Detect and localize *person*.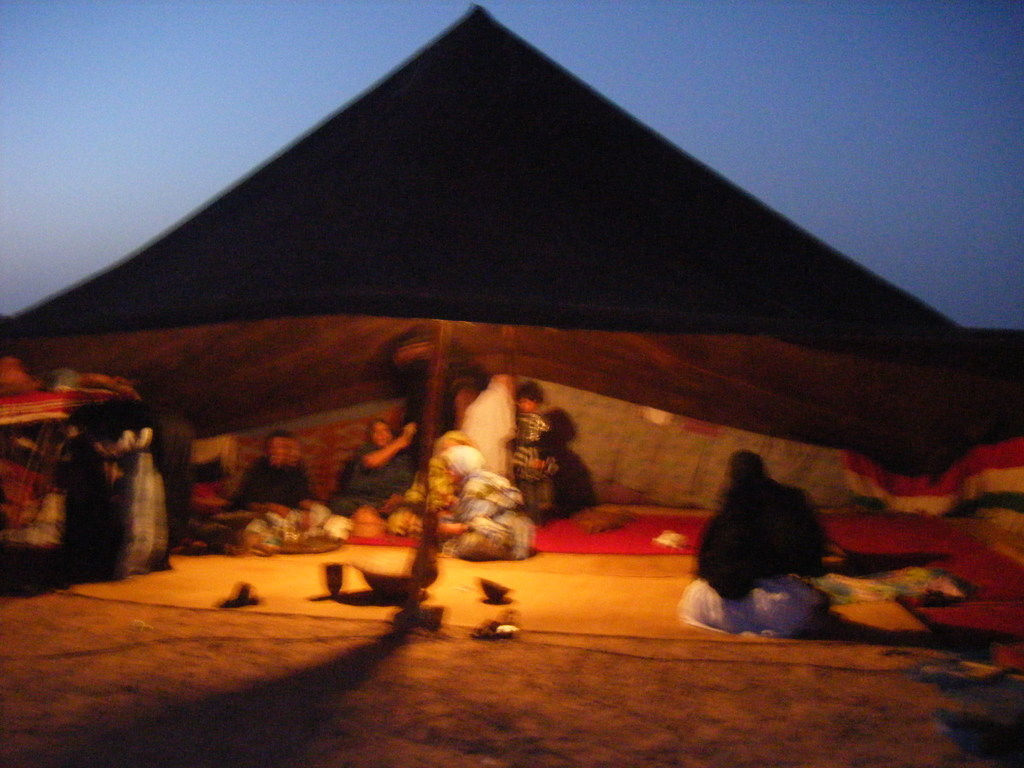
Localized at bbox=[224, 424, 309, 527].
